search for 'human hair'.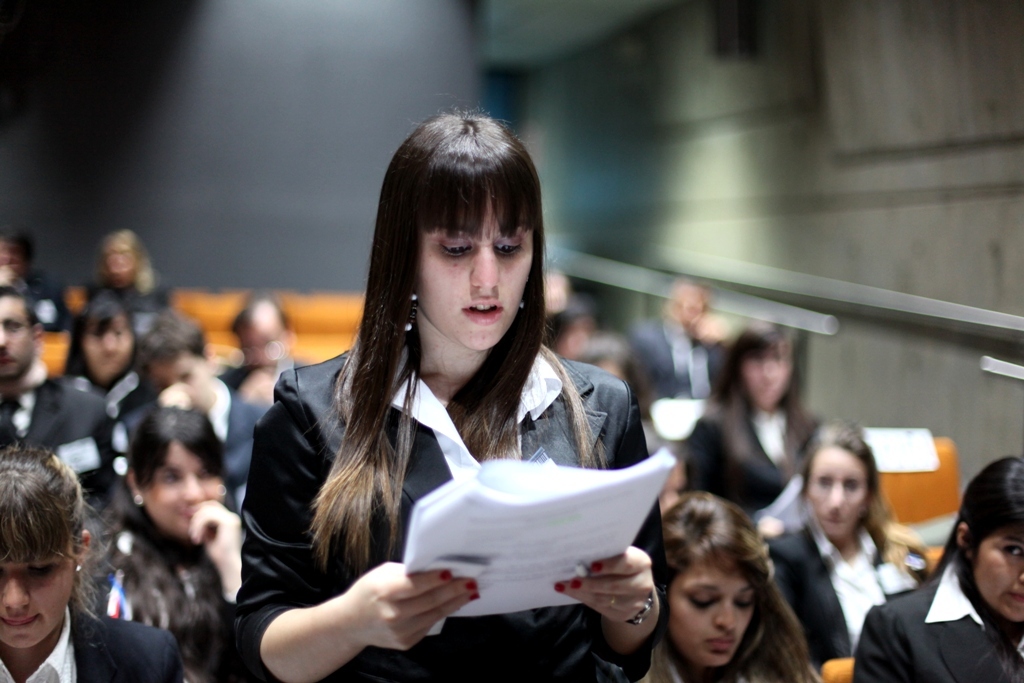
Found at box=[128, 403, 225, 493].
